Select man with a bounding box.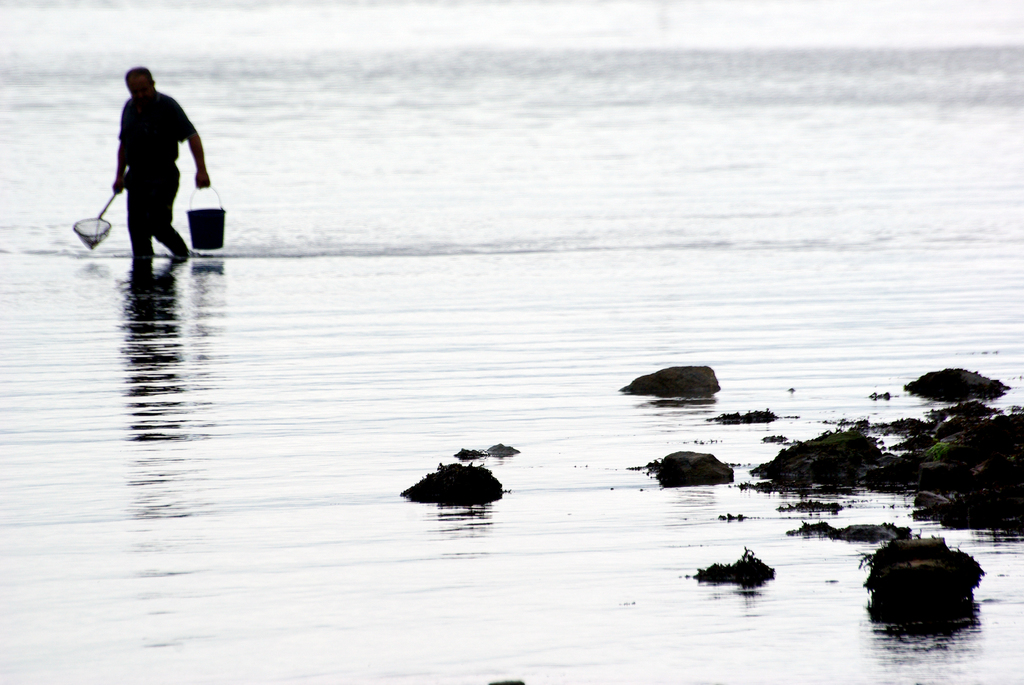
[104, 67, 208, 270].
